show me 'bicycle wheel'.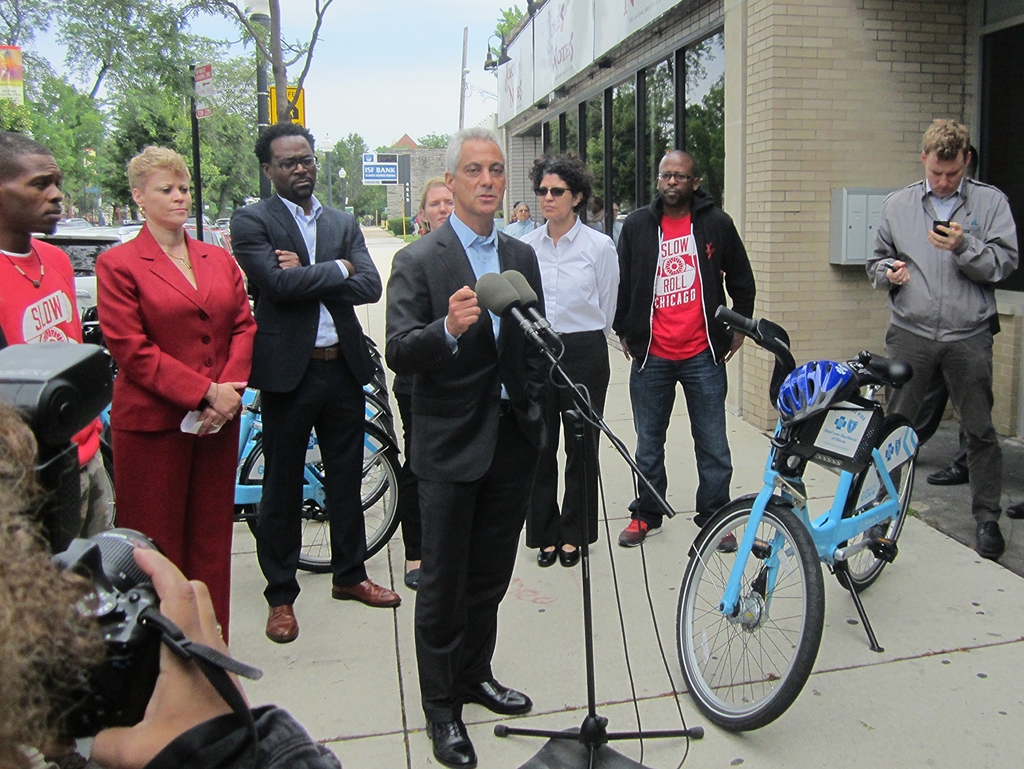
'bicycle wheel' is here: {"x1": 688, "y1": 495, "x2": 842, "y2": 737}.
